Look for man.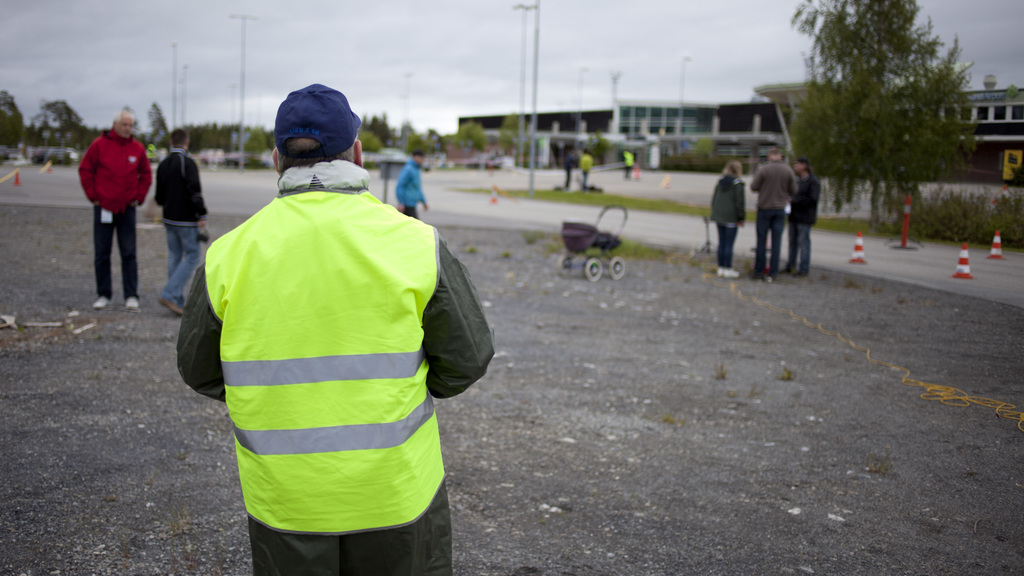
Found: 393,147,428,217.
